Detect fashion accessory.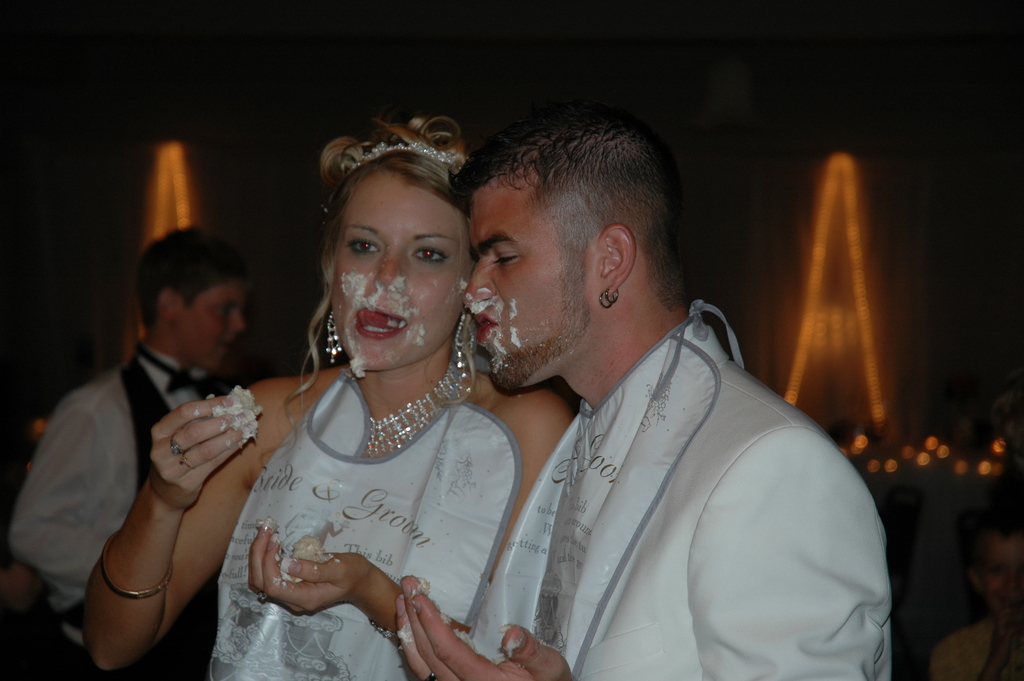
Detected at select_region(369, 615, 399, 640).
